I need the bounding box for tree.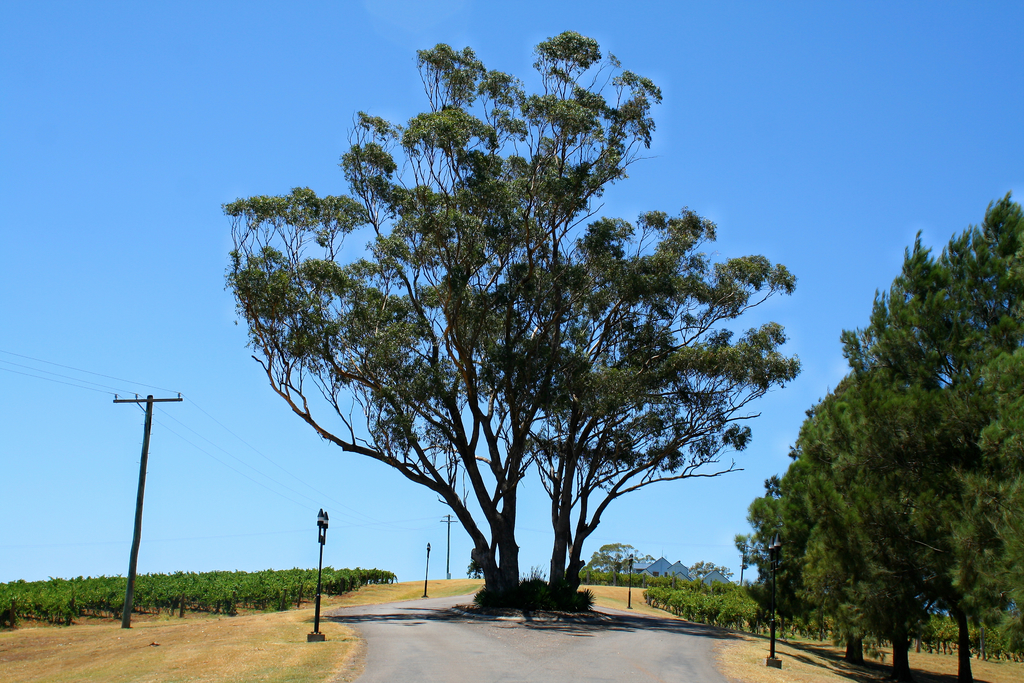
Here it is: bbox=[693, 563, 735, 577].
